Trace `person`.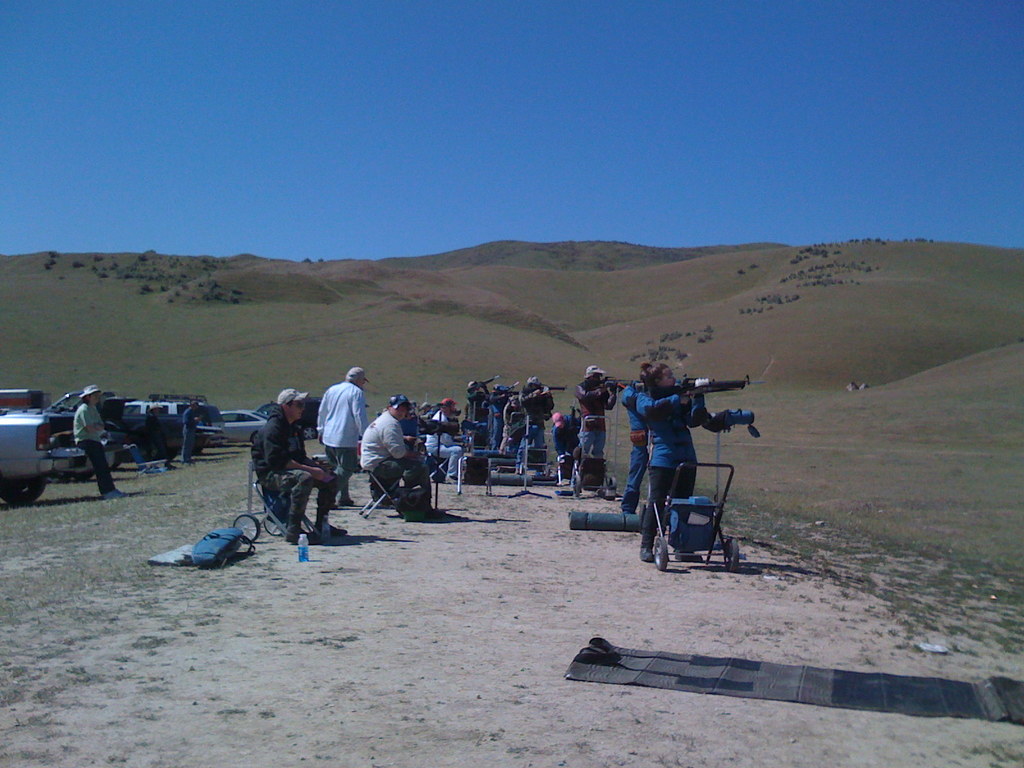
Traced to (362, 393, 436, 523).
